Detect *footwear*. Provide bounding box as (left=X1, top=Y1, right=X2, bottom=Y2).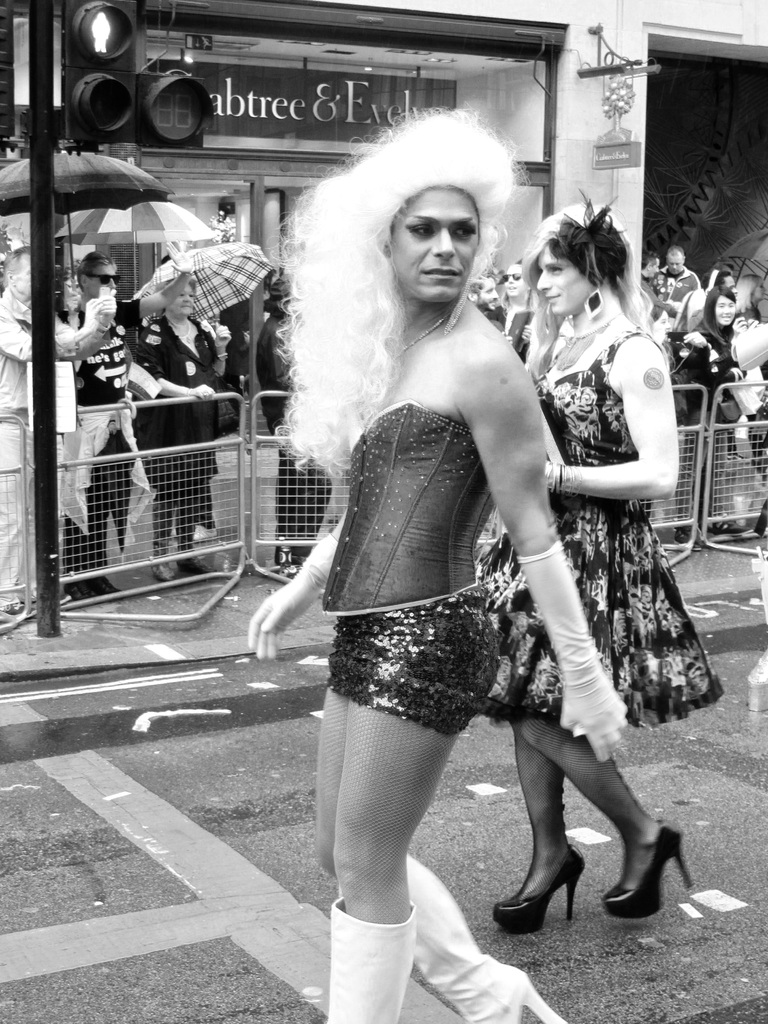
(left=605, top=829, right=694, bottom=927).
